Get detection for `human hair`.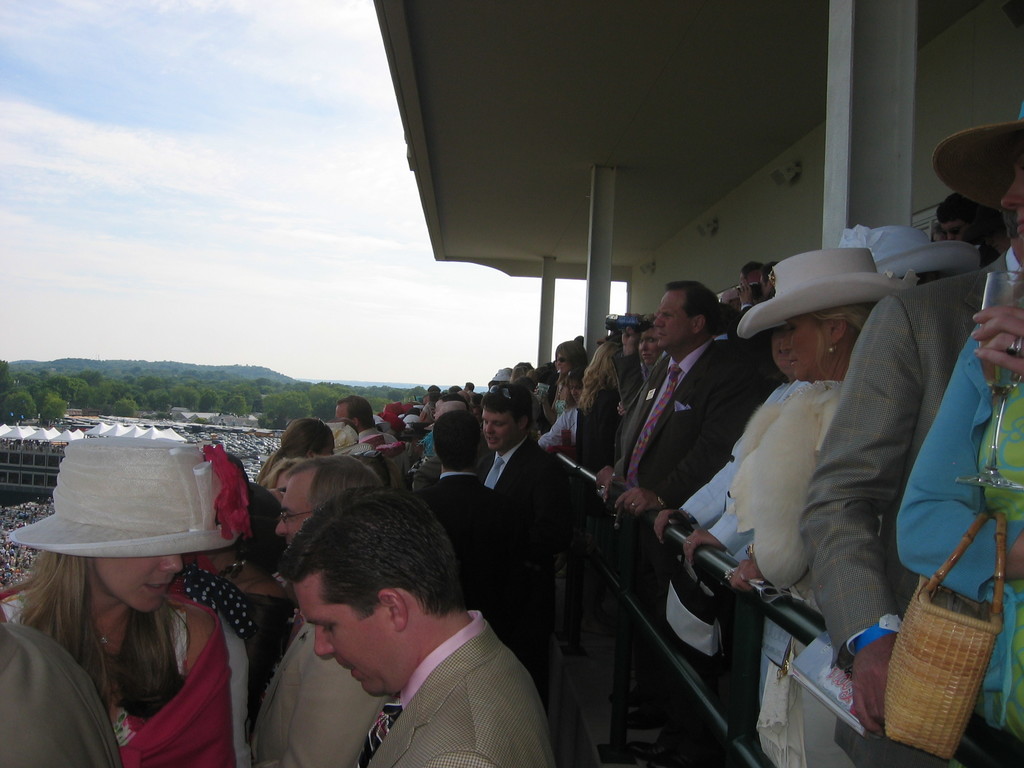
Detection: x1=257 y1=416 x2=335 y2=491.
